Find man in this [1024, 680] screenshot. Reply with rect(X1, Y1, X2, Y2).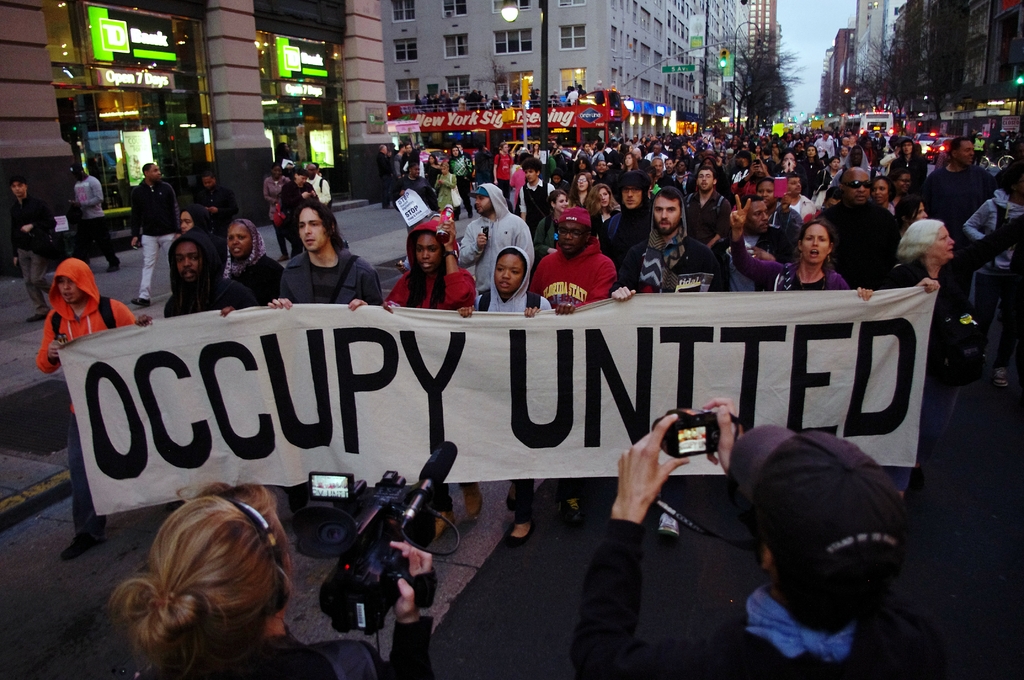
rect(69, 165, 118, 271).
